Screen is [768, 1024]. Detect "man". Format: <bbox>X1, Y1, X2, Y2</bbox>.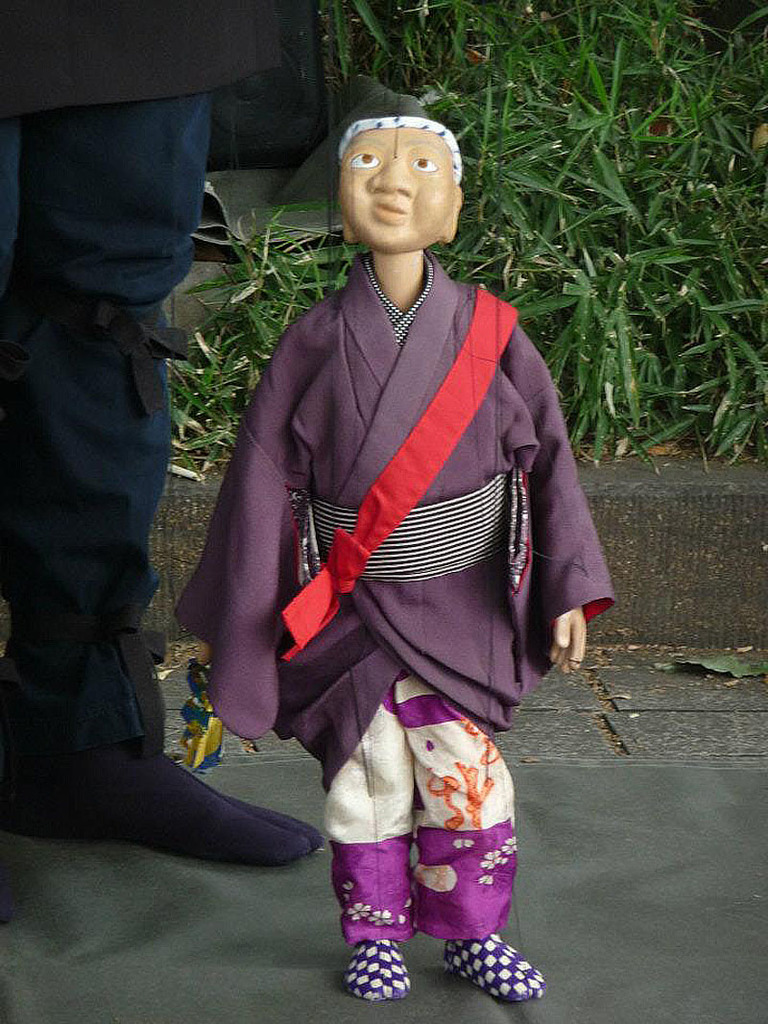
<bbox>0, 0, 320, 861</bbox>.
